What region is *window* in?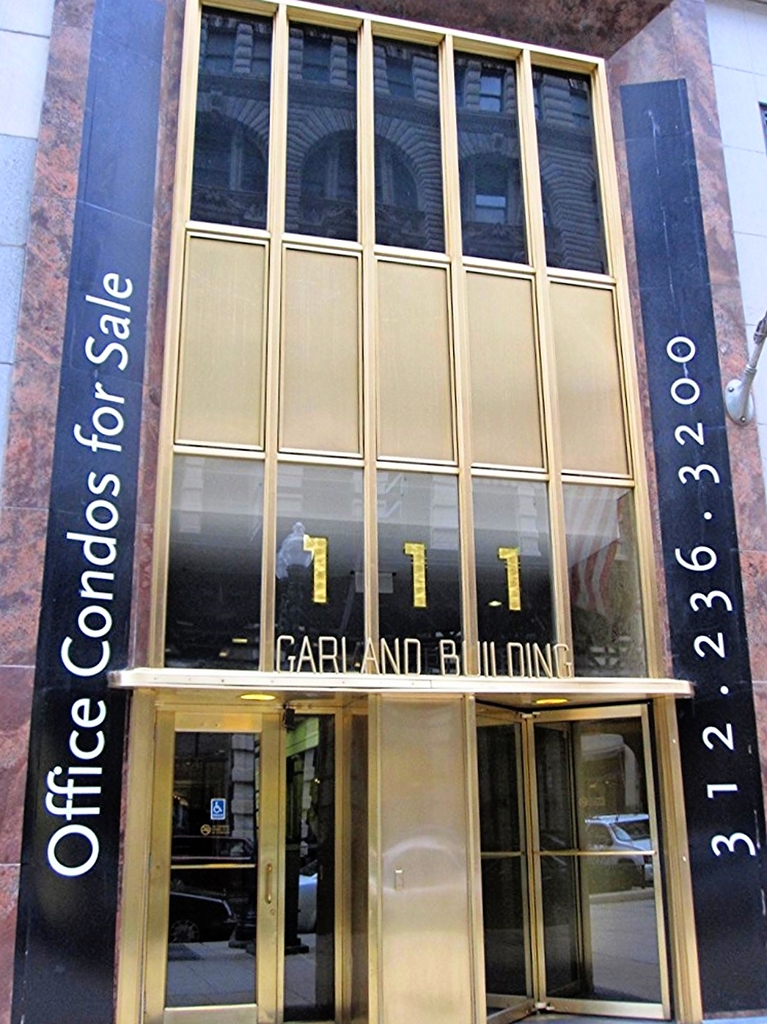
locate(532, 66, 616, 284).
